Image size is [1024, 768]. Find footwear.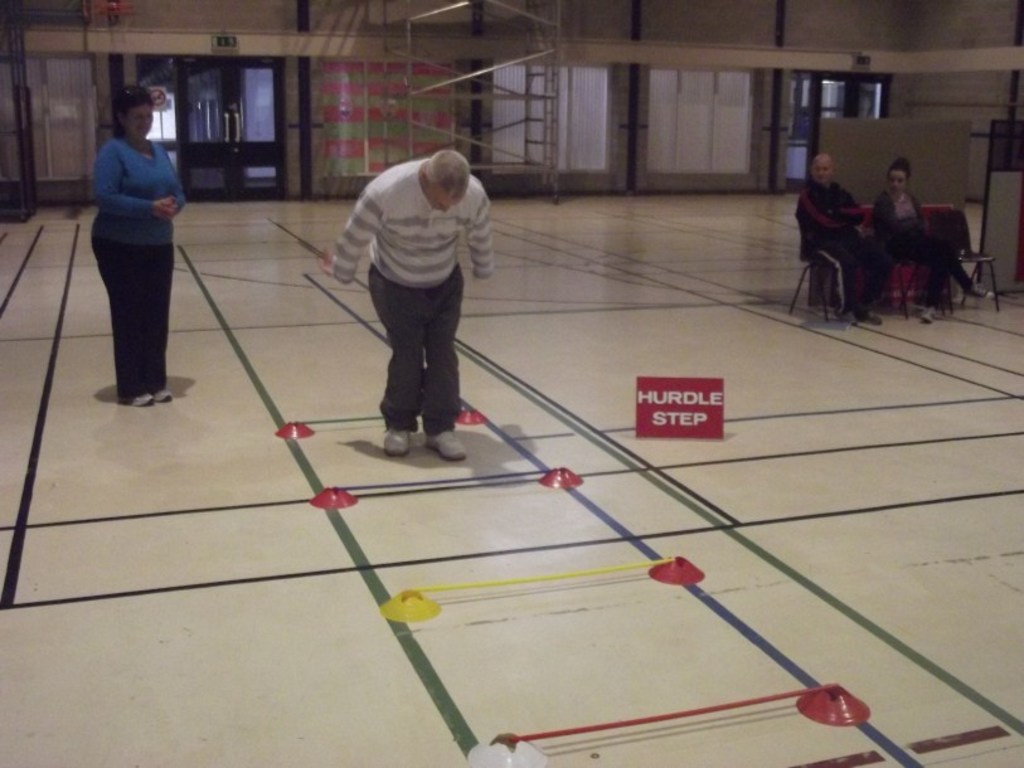
left=841, top=312, right=851, bottom=321.
